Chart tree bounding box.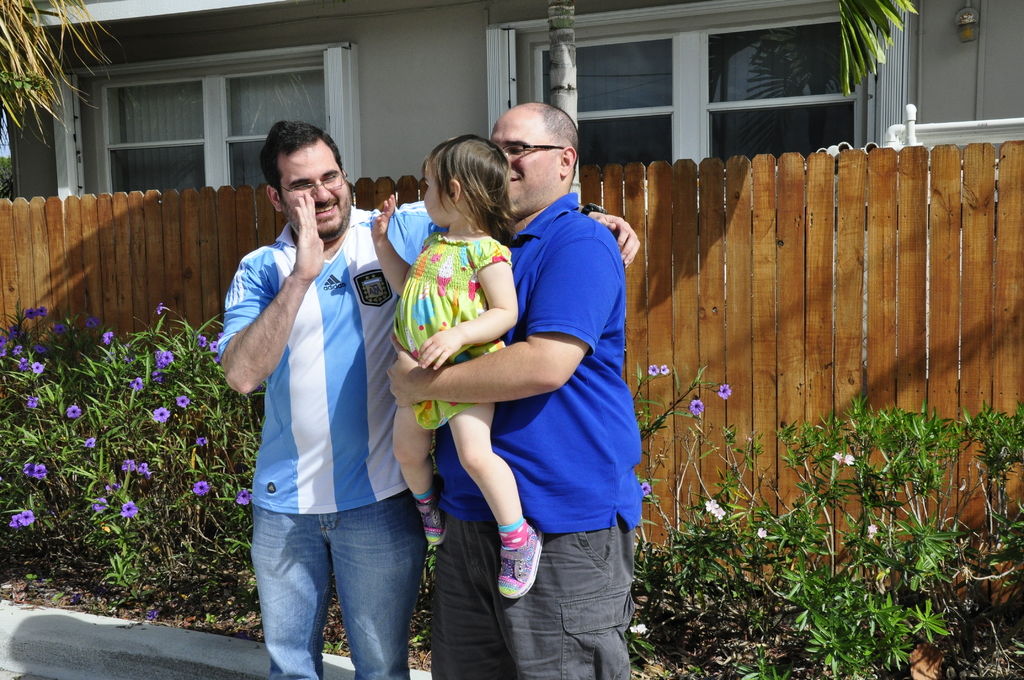
Charted: 833/0/929/92.
